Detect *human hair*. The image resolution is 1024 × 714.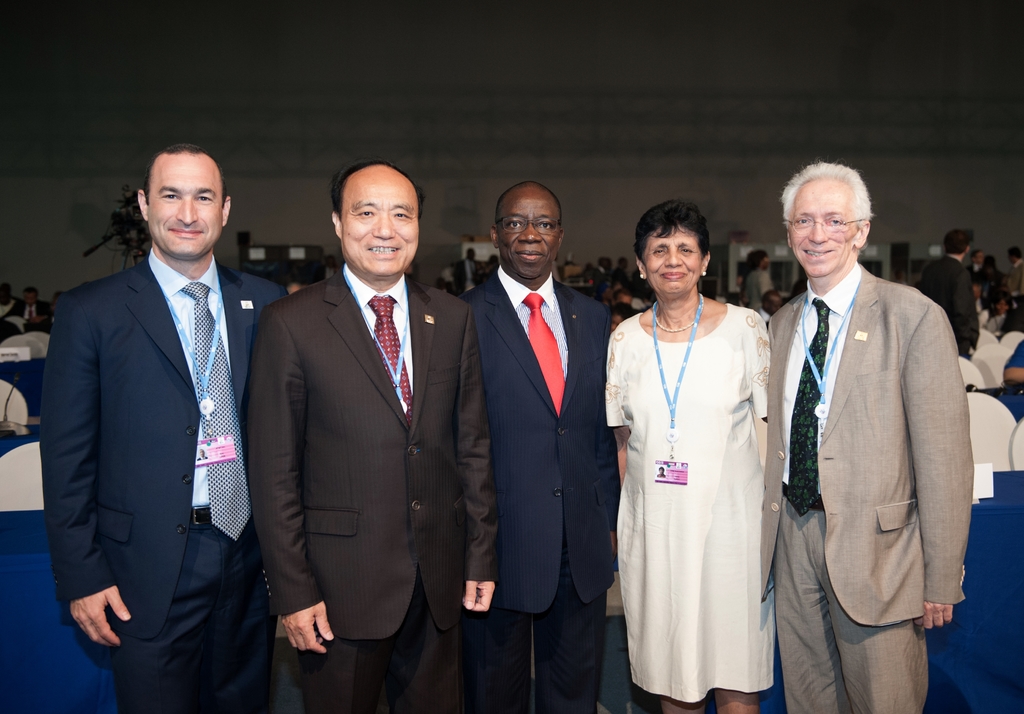
[x1=942, y1=226, x2=971, y2=253].
